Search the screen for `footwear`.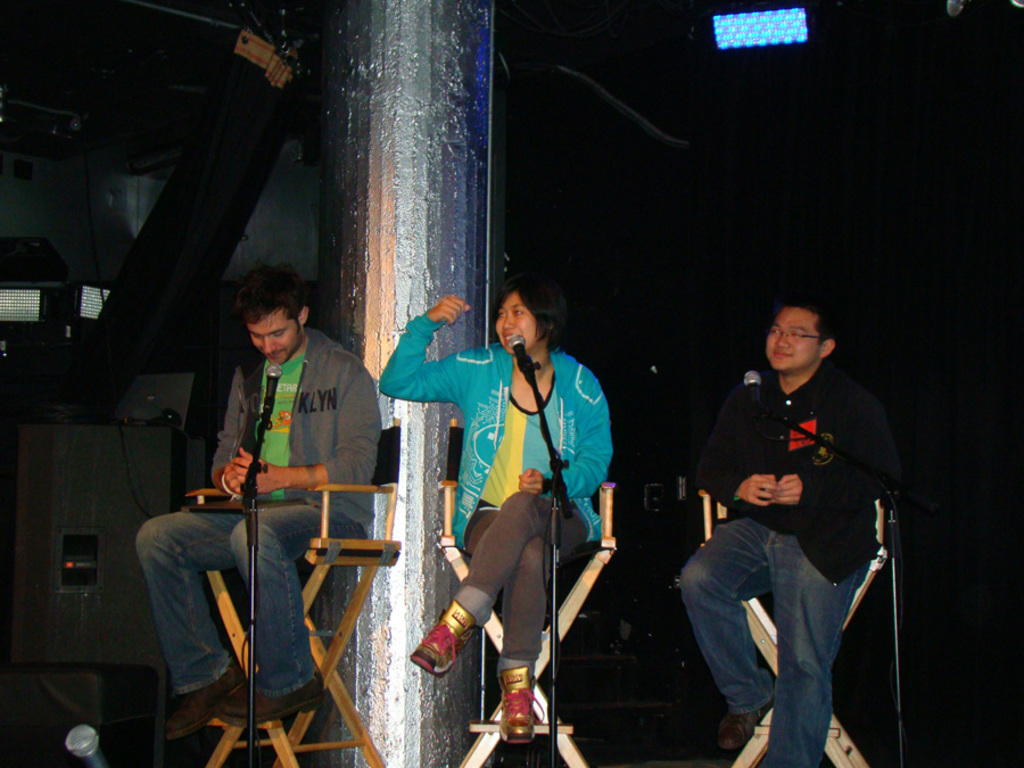
Found at 218,678,319,726.
